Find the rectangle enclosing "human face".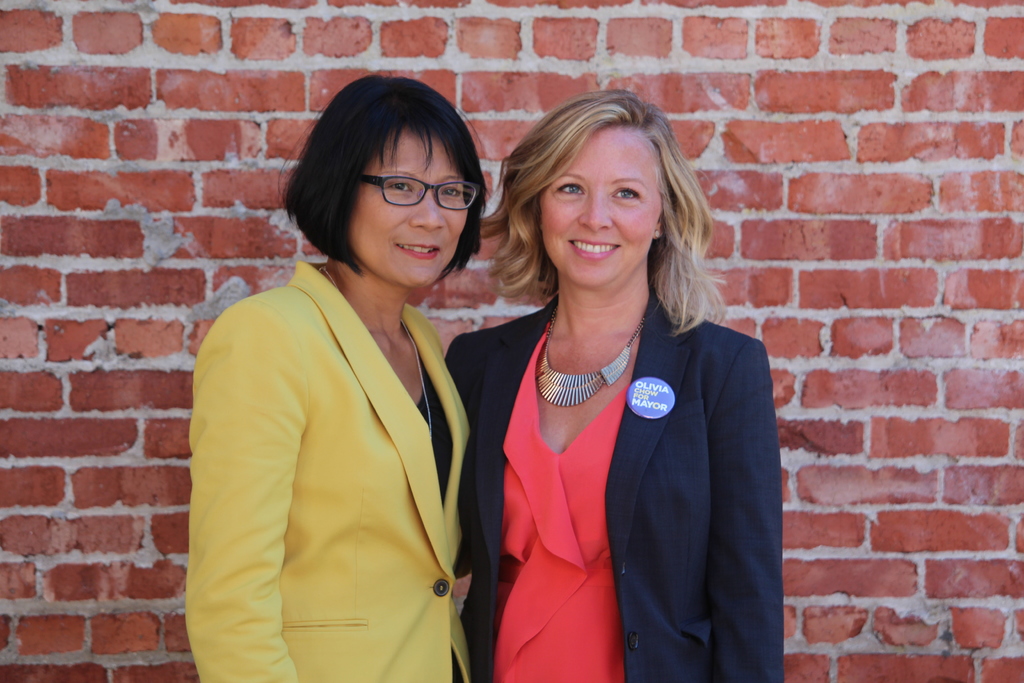
left=346, top=123, right=467, bottom=288.
